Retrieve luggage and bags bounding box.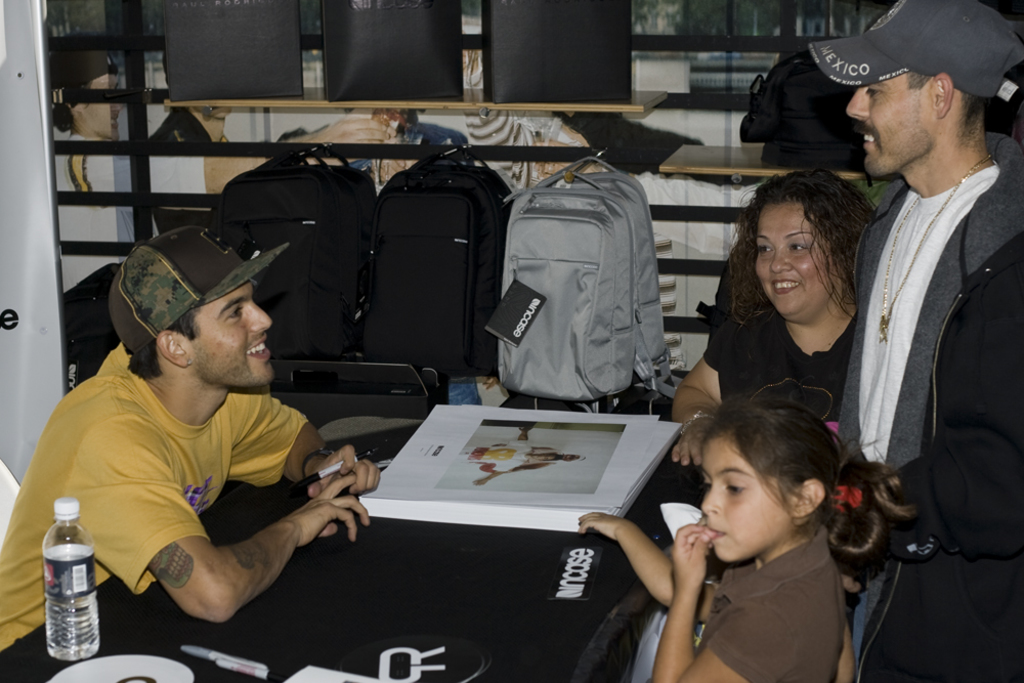
Bounding box: <bbox>173, 0, 301, 103</bbox>.
